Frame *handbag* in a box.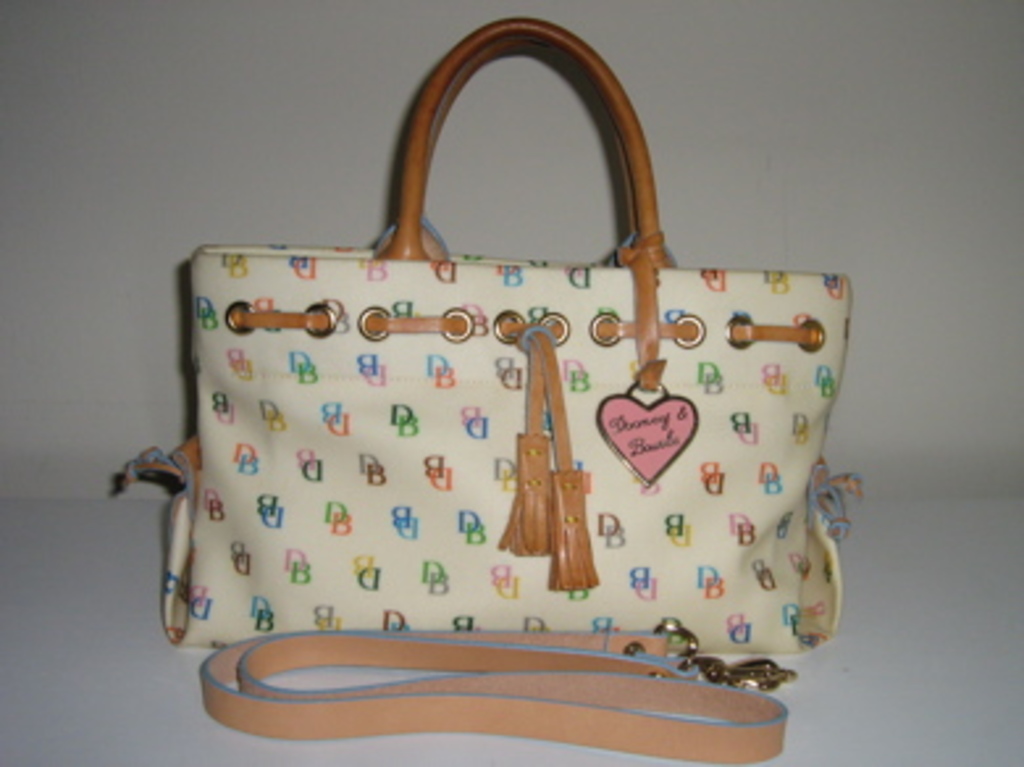
{"left": 108, "top": 11, "right": 866, "bottom": 764}.
